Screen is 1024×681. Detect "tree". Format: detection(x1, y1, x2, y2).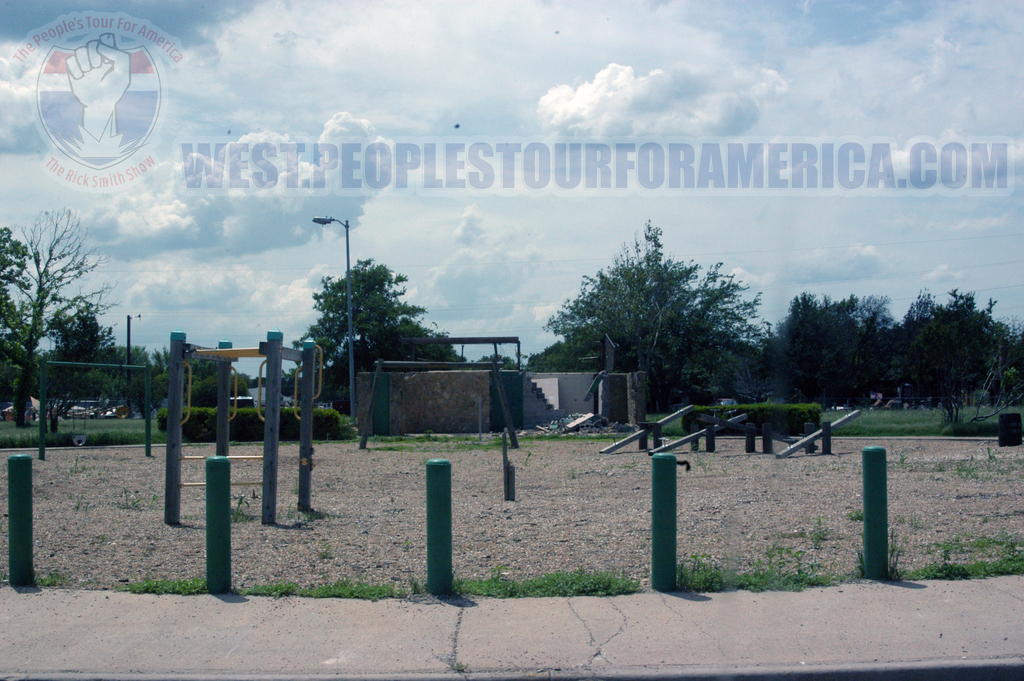
detection(0, 234, 32, 325).
